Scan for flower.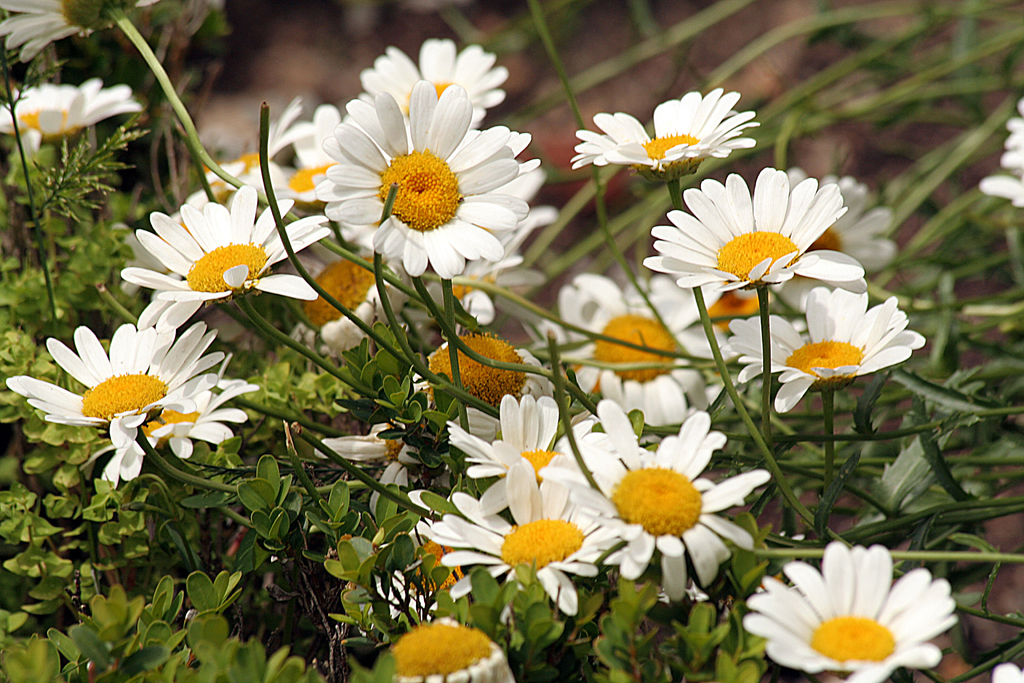
Scan result: x1=981 y1=85 x2=1023 y2=223.
